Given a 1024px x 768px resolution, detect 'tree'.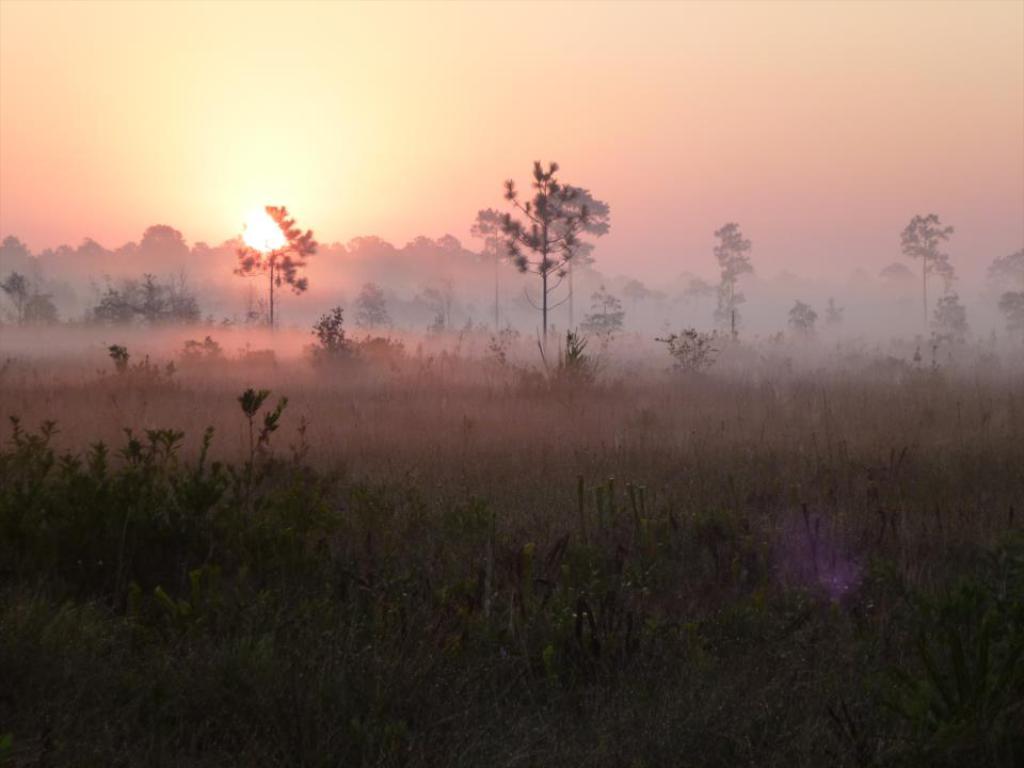
710/219/756/340.
